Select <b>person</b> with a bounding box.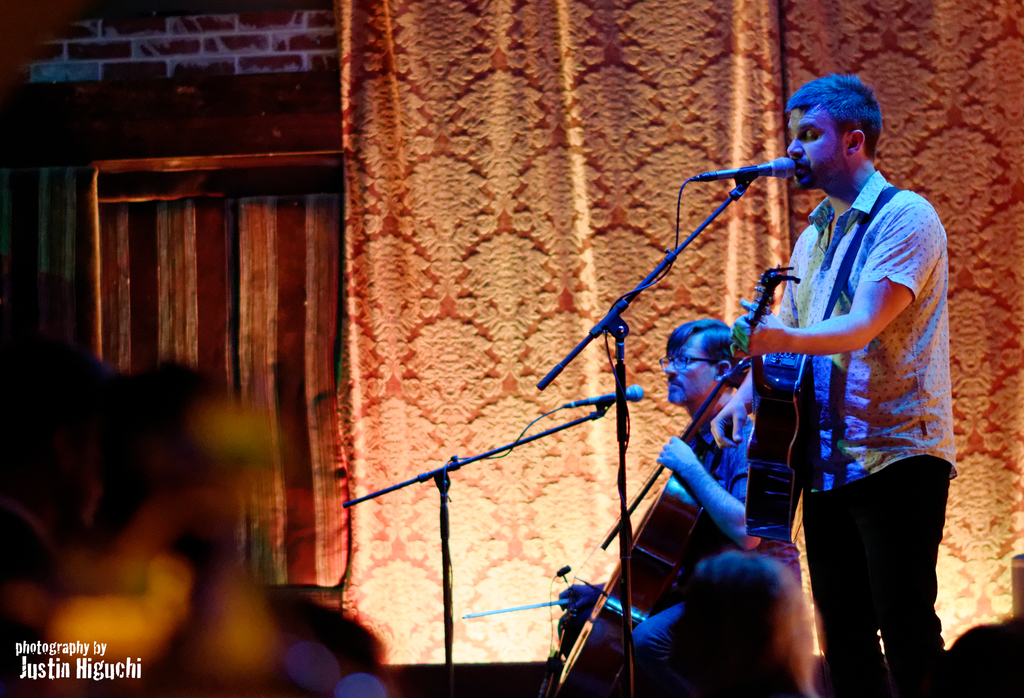
544:316:793:697.
